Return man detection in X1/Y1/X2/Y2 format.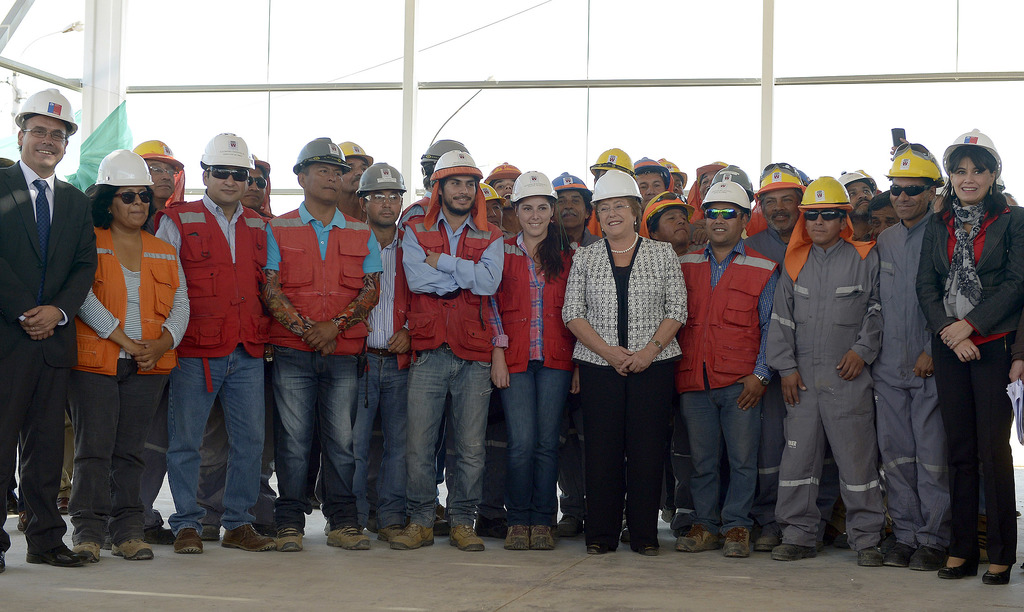
675/177/788/561.
